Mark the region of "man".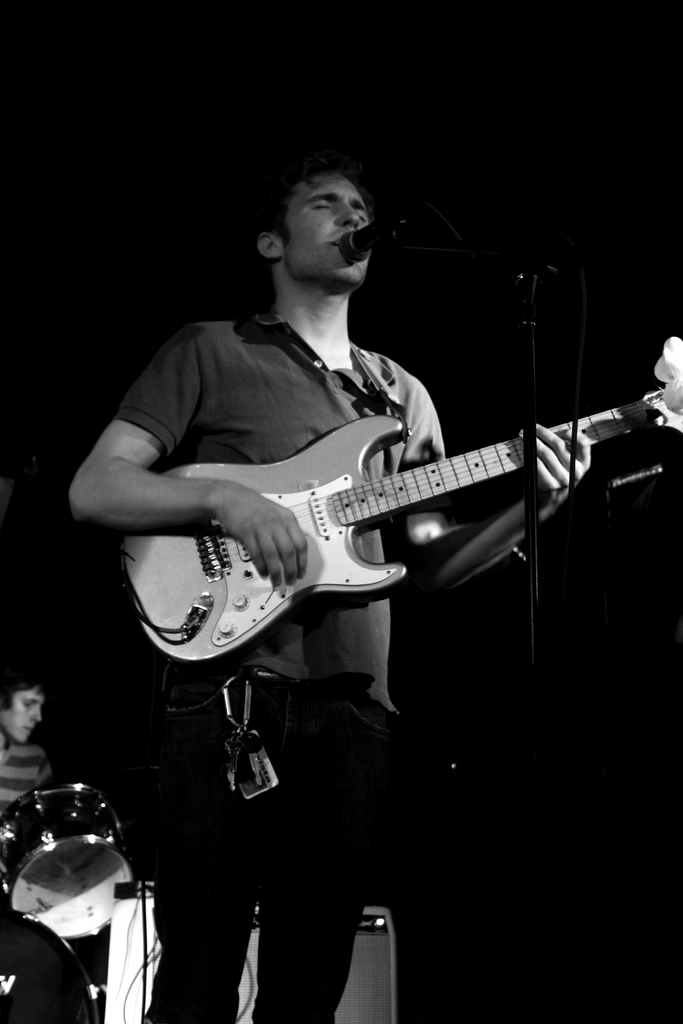
Region: x1=0, y1=679, x2=52, y2=819.
